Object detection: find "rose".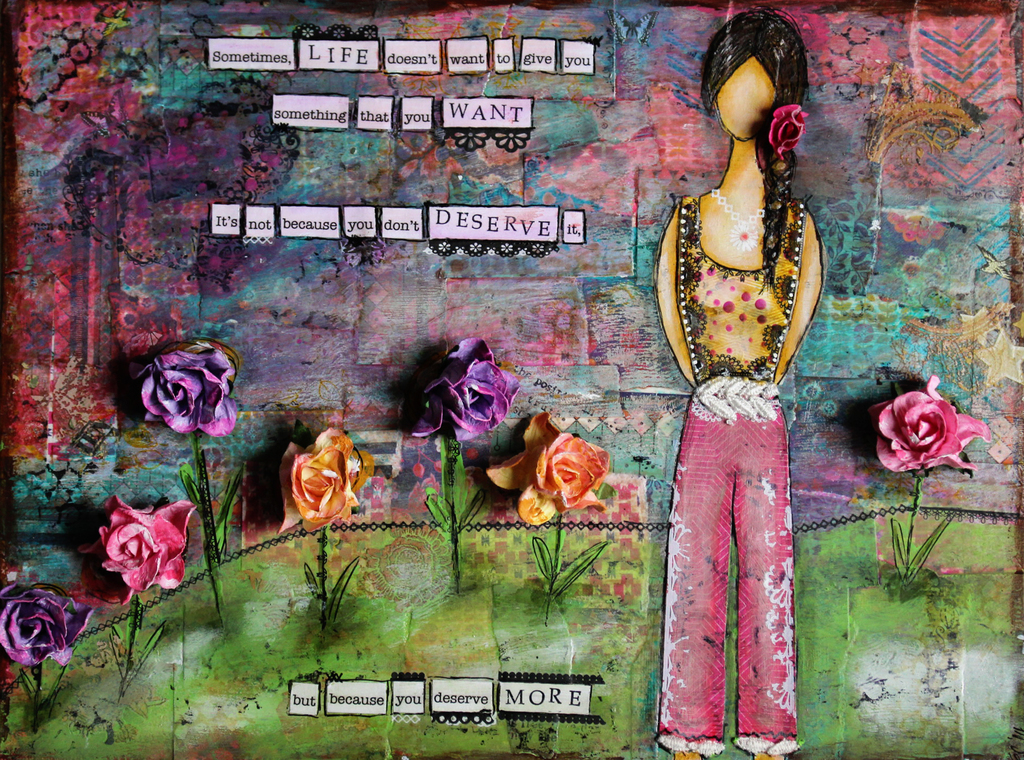
region(411, 335, 521, 444).
